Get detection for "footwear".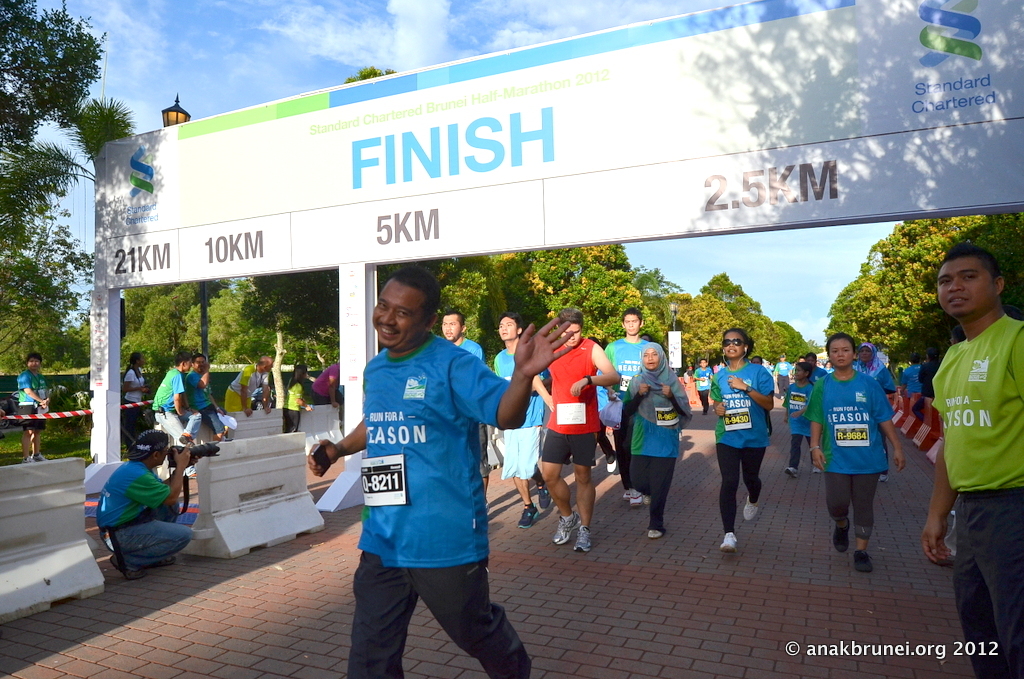
Detection: bbox=[833, 519, 850, 552].
